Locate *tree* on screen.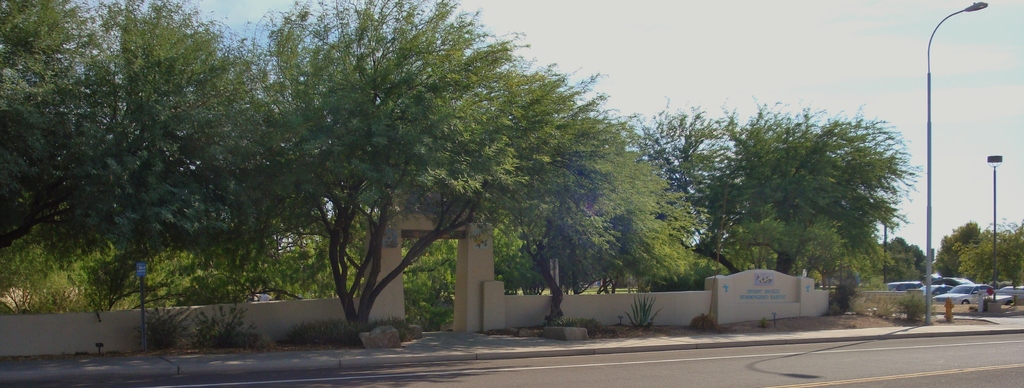
On screen at [508,70,645,326].
